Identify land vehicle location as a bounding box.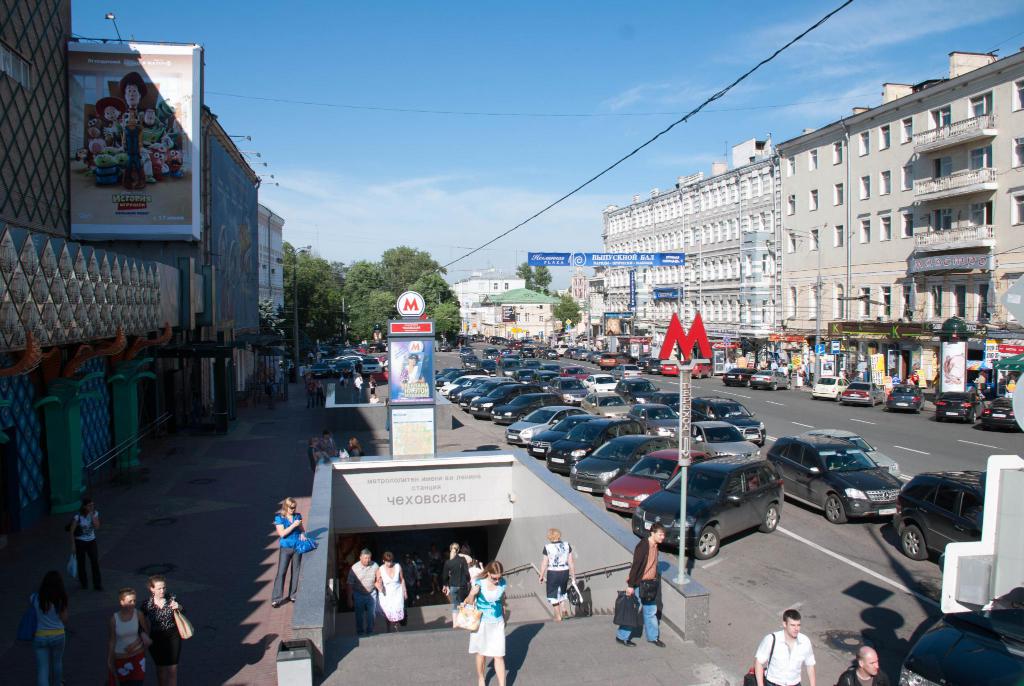
{"left": 491, "top": 391, "right": 561, "bottom": 423}.
